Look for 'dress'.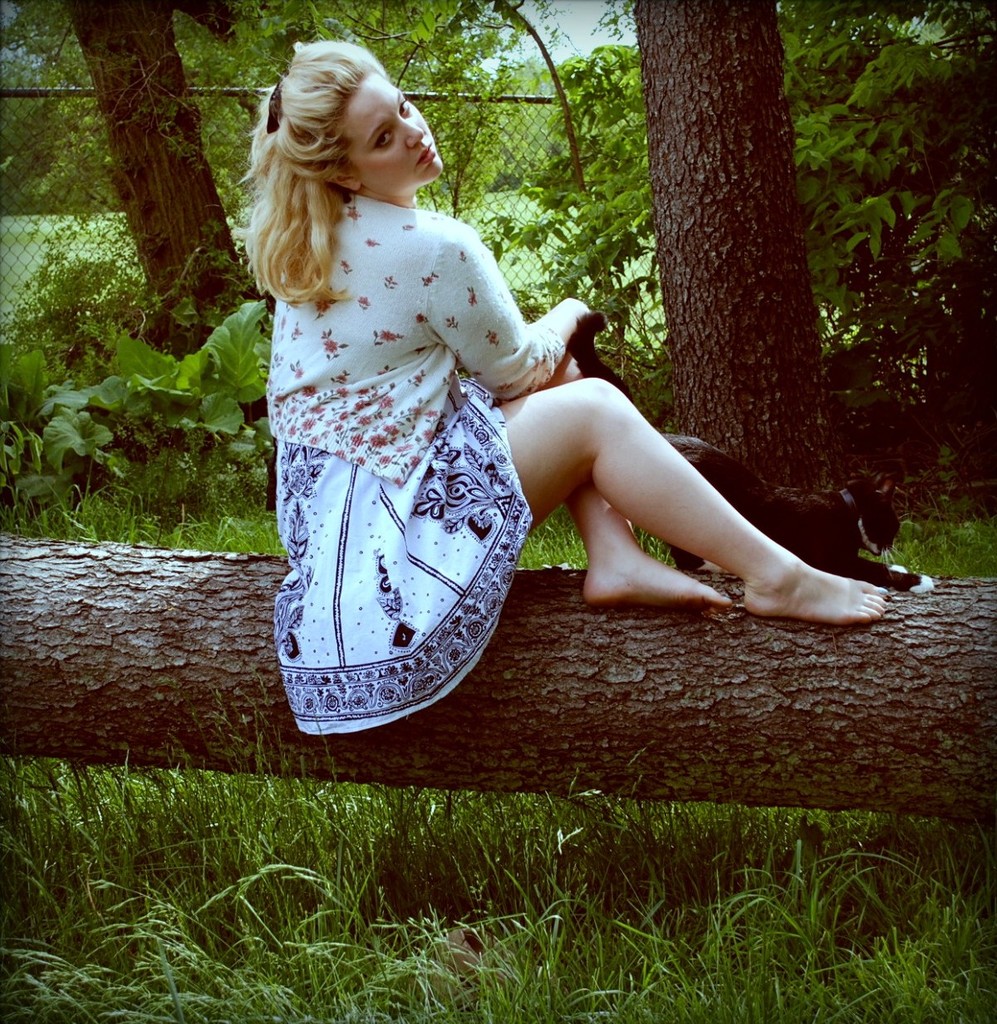
Found: {"left": 277, "top": 373, "right": 542, "bottom": 736}.
